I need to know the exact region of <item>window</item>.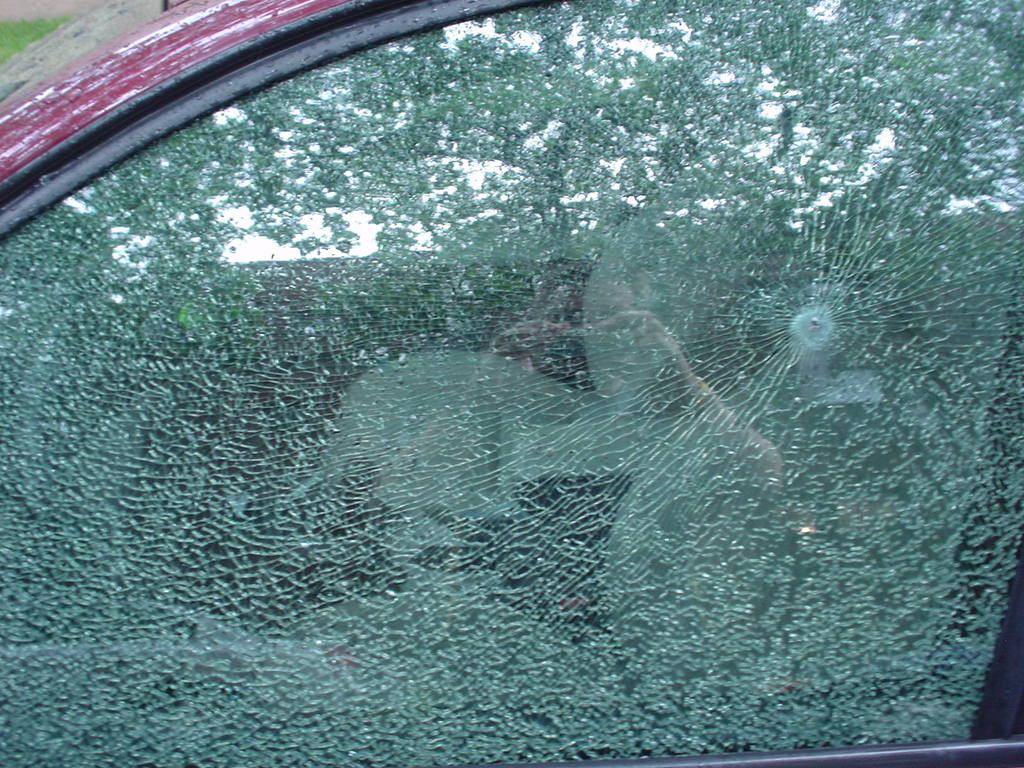
Region: detection(0, 0, 1023, 765).
